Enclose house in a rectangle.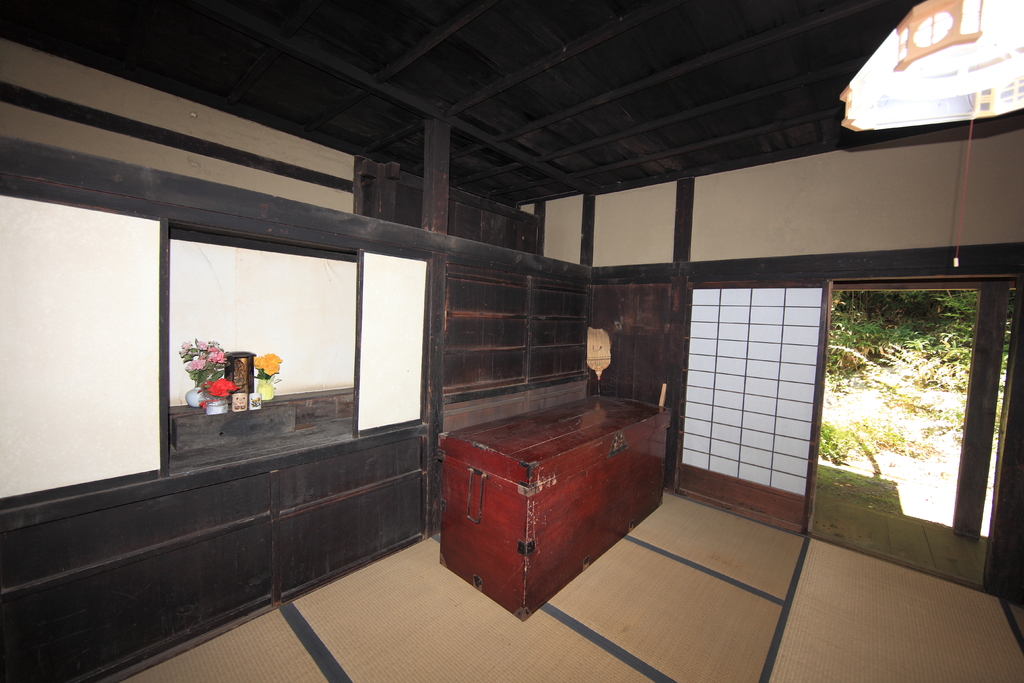
x1=0, y1=0, x2=1023, y2=682.
